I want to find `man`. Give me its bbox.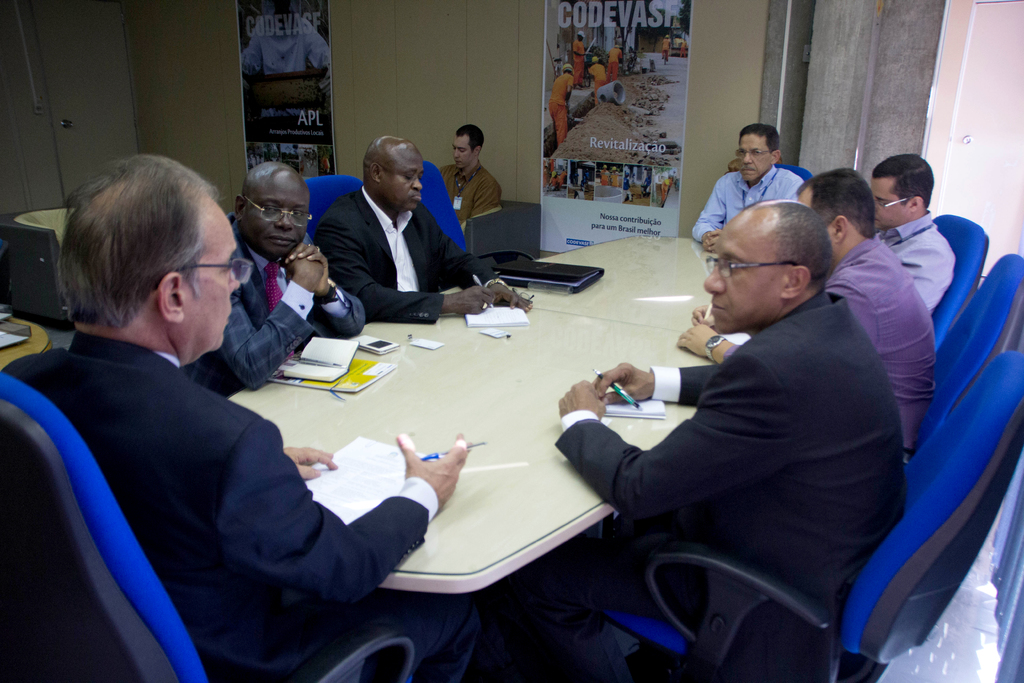
bbox=[569, 29, 590, 81].
